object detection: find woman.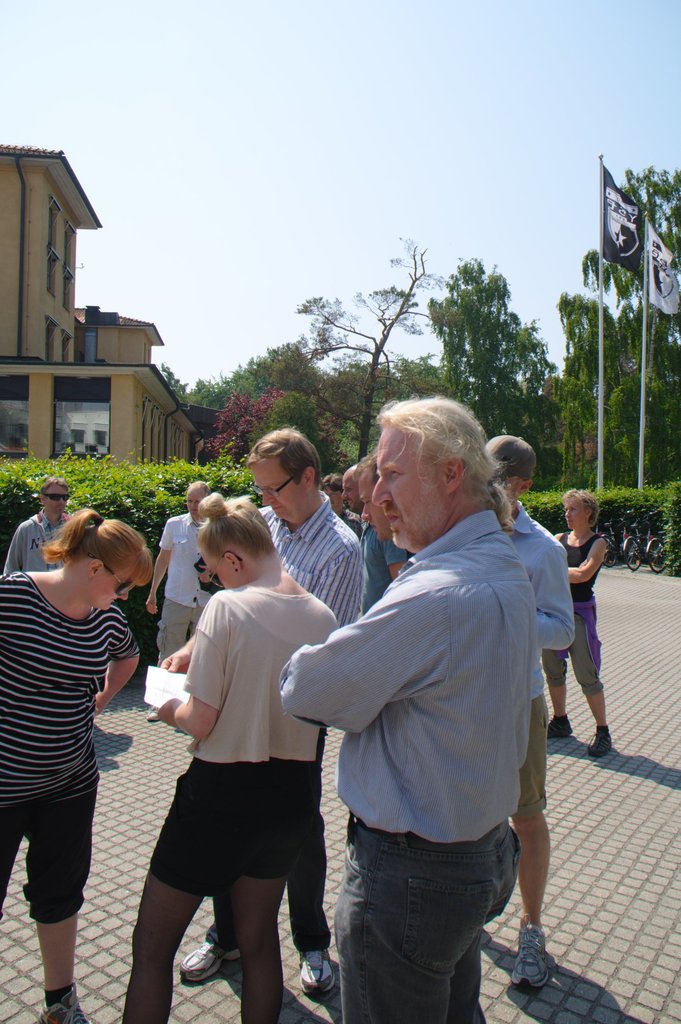
(538,488,617,756).
